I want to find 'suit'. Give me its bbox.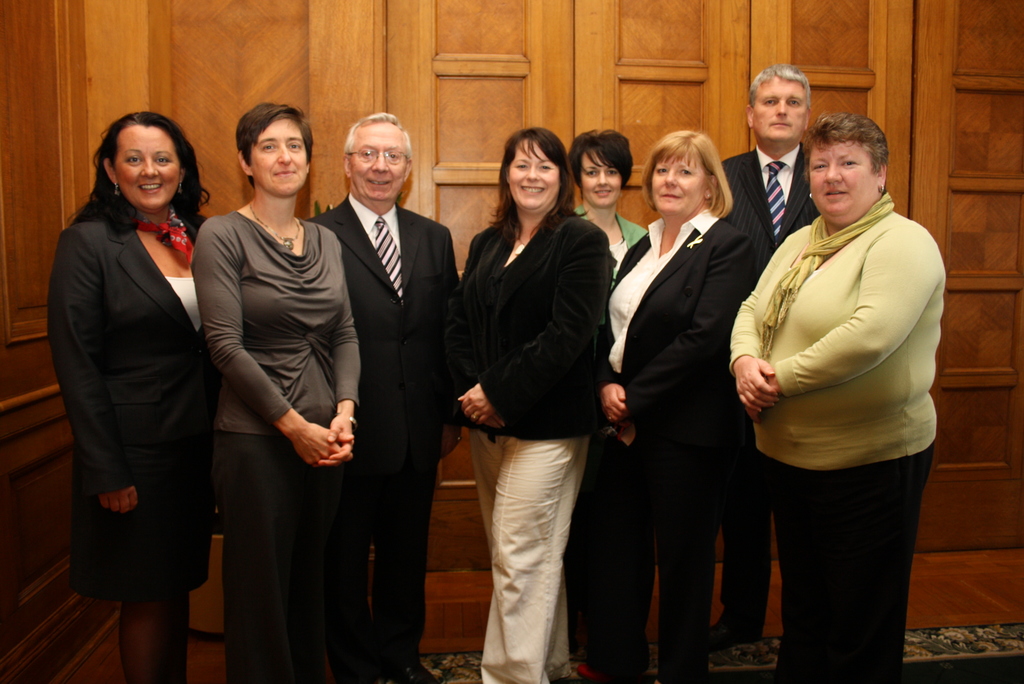
(317, 196, 461, 683).
